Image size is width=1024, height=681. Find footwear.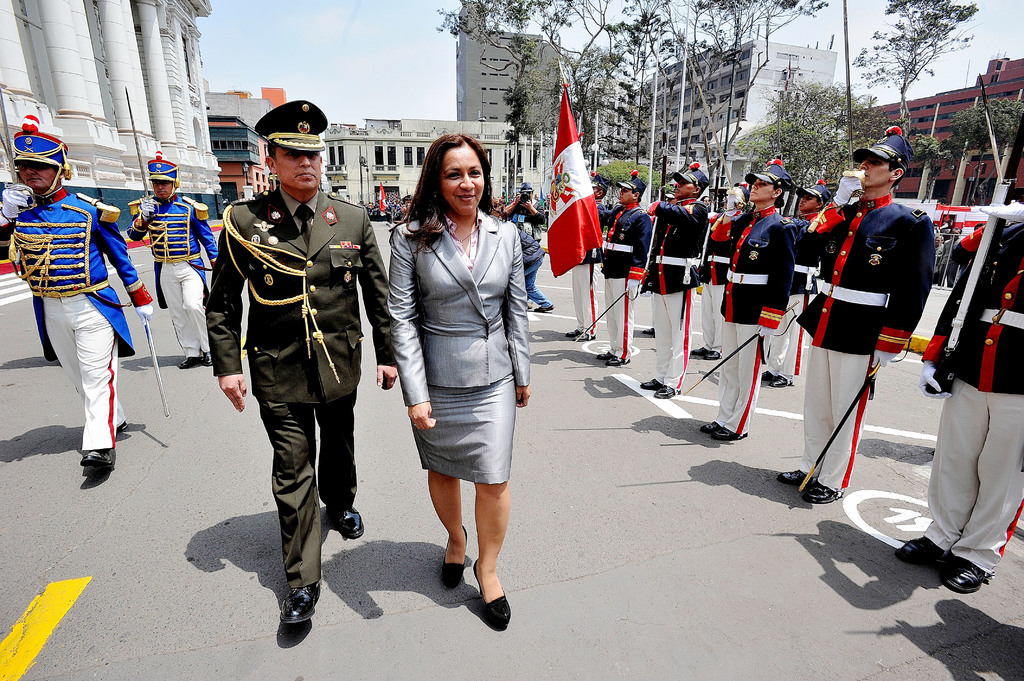
(left=468, top=561, right=510, bottom=629).
